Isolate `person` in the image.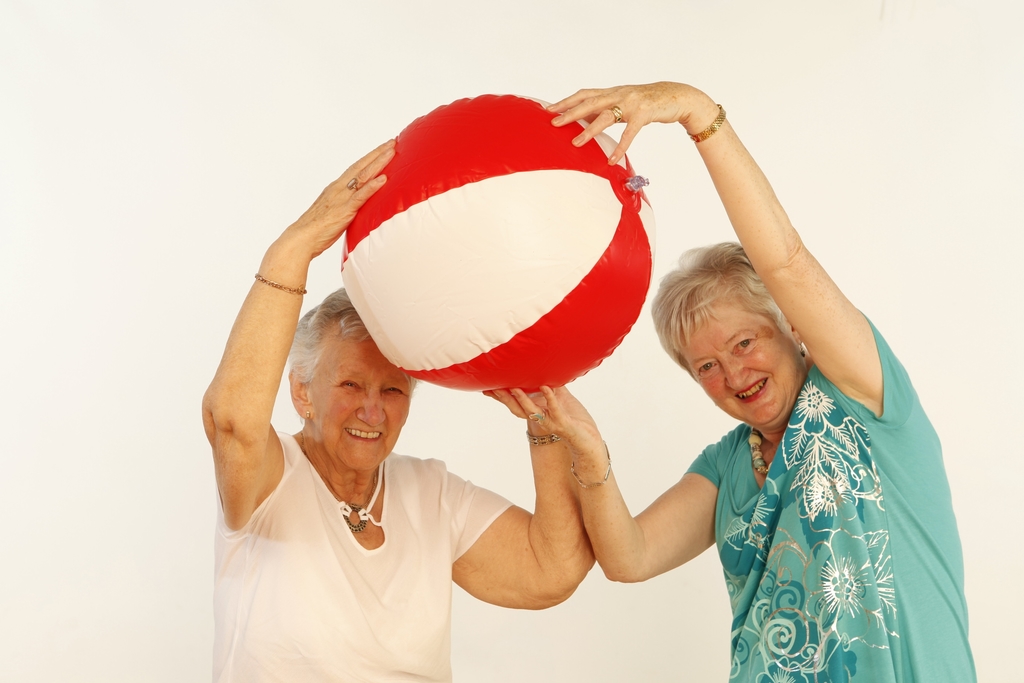
Isolated region: l=202, t=136, r=609, b=682.
